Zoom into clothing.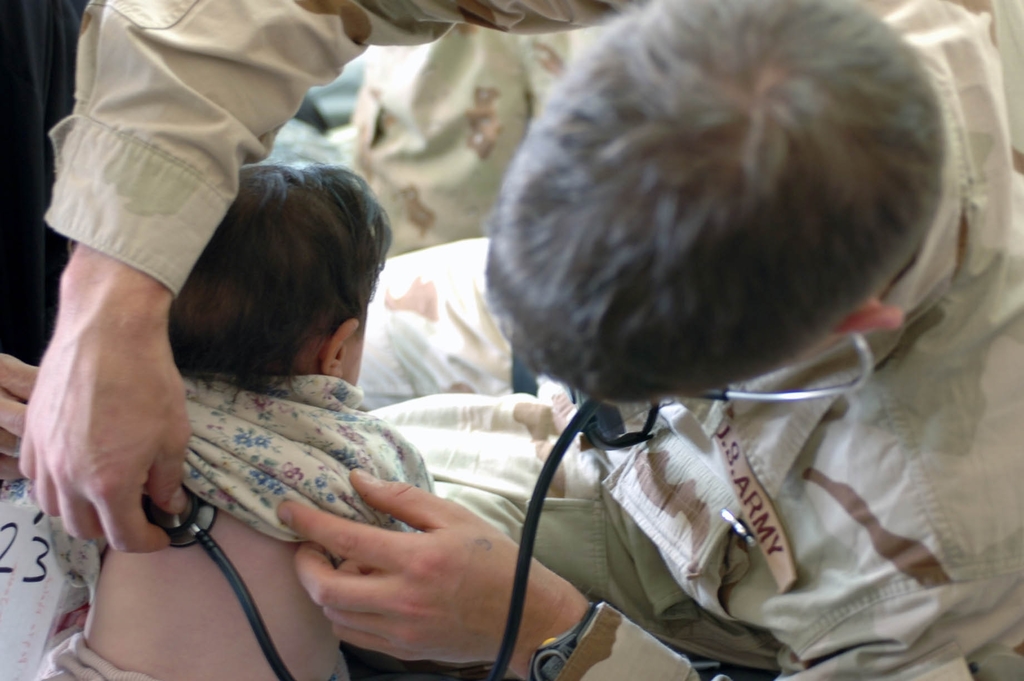
Zoom target: select_region(42, 377, 433, 680).
